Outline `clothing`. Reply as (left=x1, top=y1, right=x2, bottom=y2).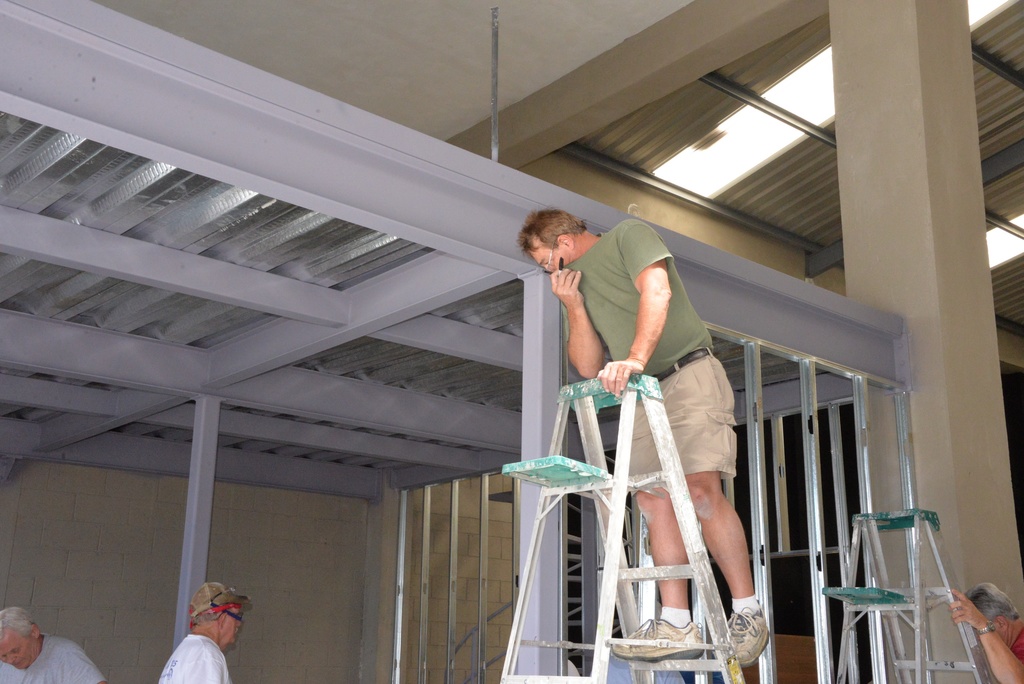
(left=1004, top=618, right=1023, bottom=677).
